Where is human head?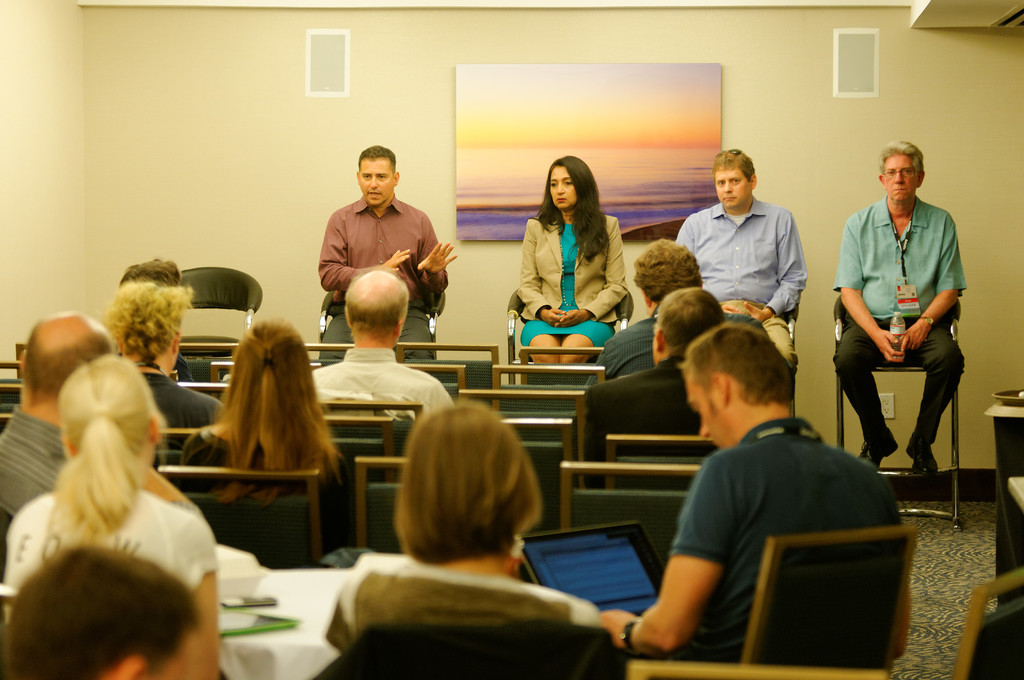
<box>715,150,757,206</box>.
